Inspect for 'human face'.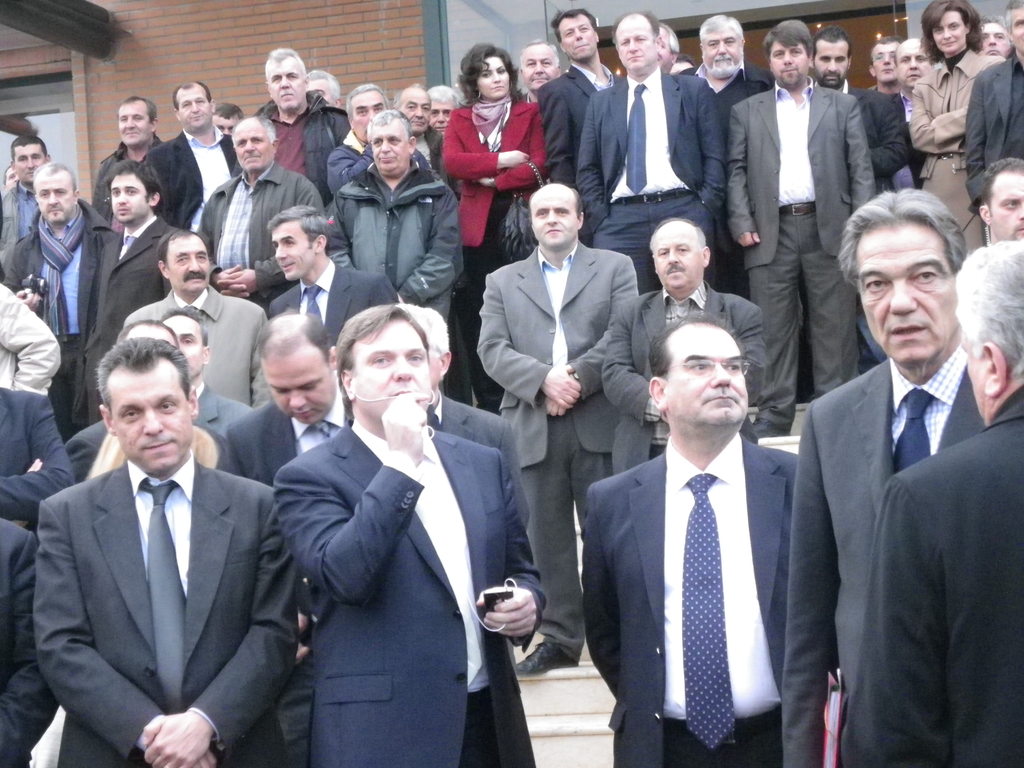
Inspection: rect(648, 220, 704, 291).
